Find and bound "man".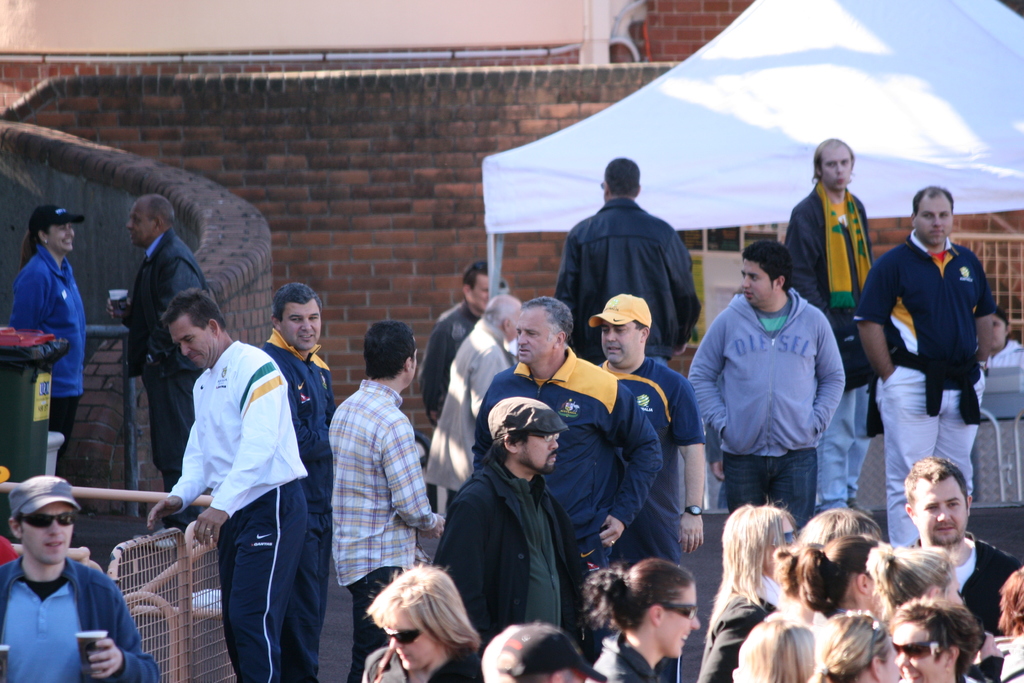
Bound: x1=894 y1=454 x2=1023 y2=680.
